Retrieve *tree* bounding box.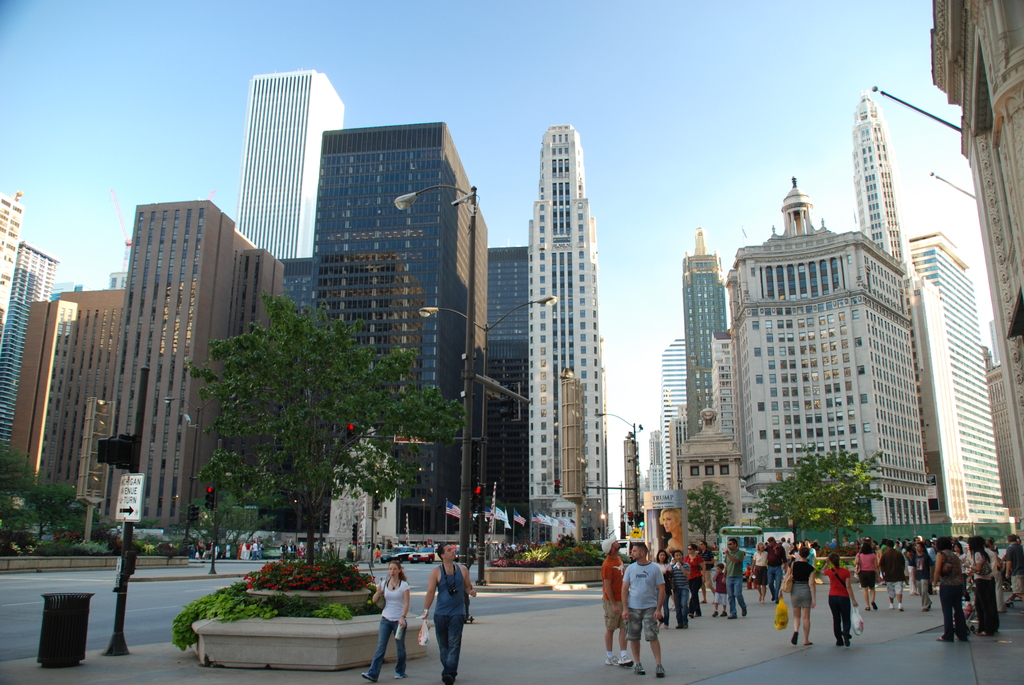
Bounding box: [0,445,38,539].
